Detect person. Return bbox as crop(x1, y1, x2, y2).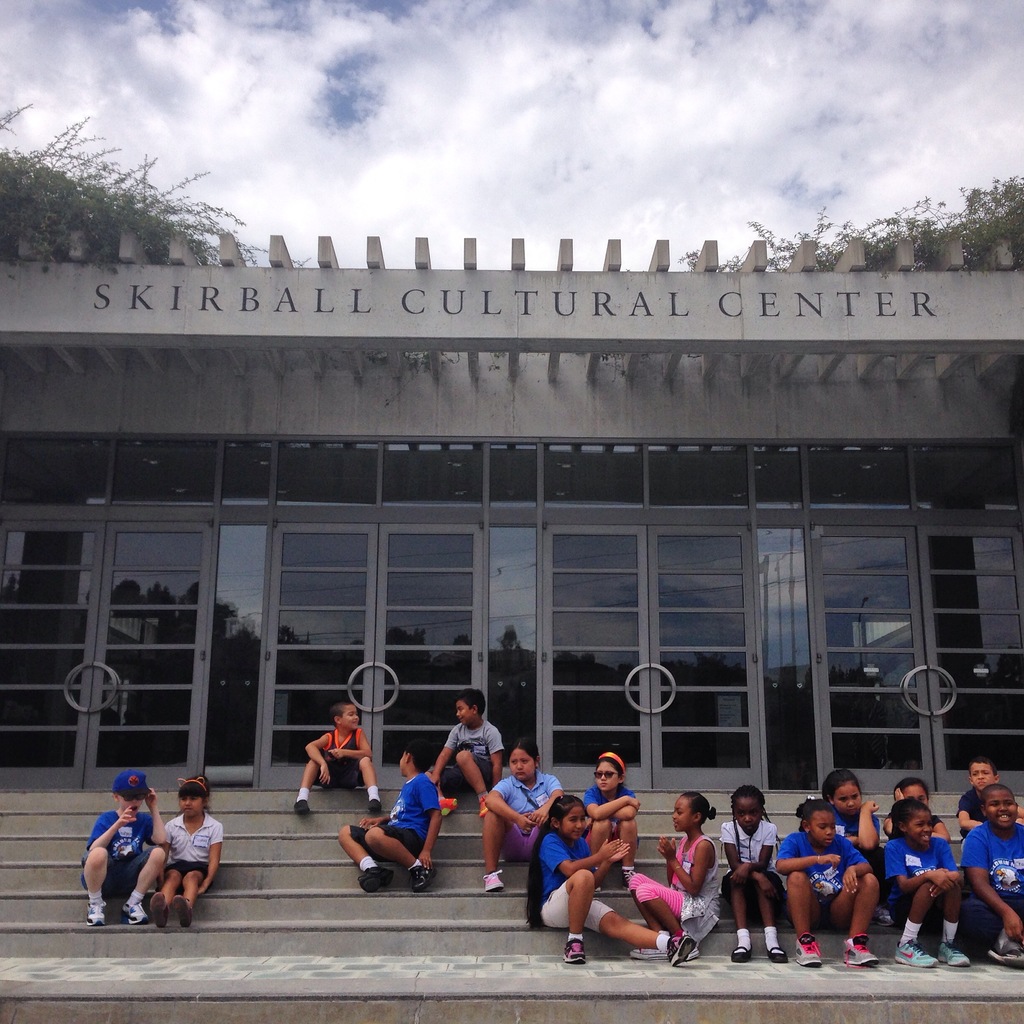
crop(822, 767, 893, 932).
